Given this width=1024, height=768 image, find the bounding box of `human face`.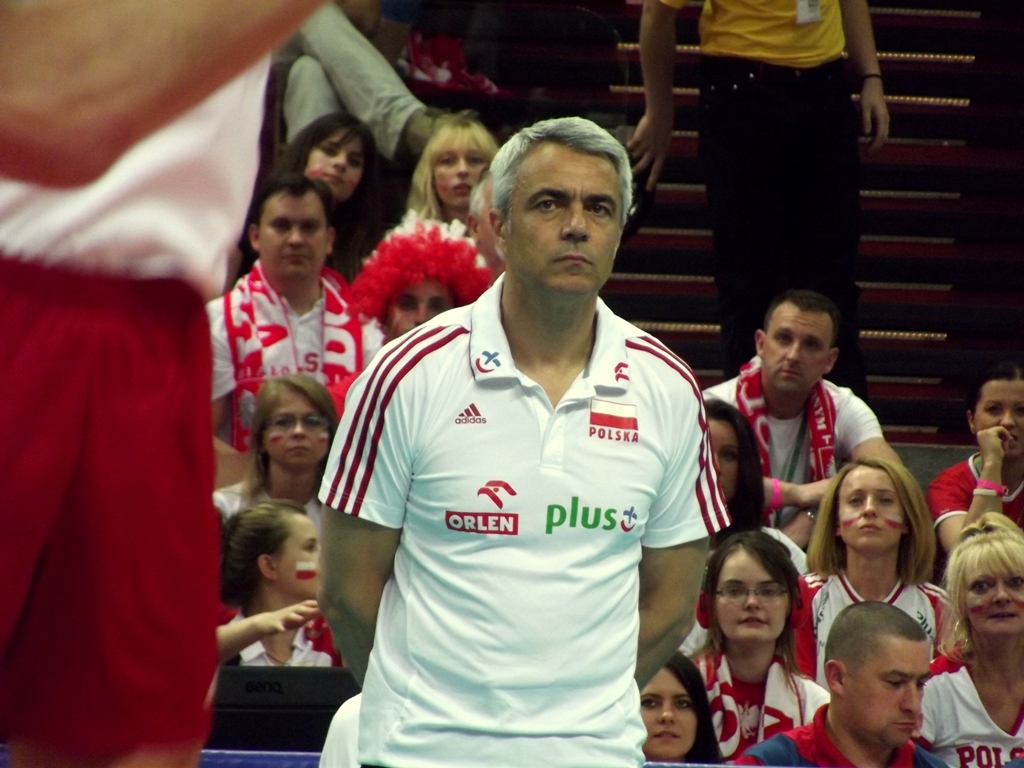
crop(434, 141, 485, 207).
